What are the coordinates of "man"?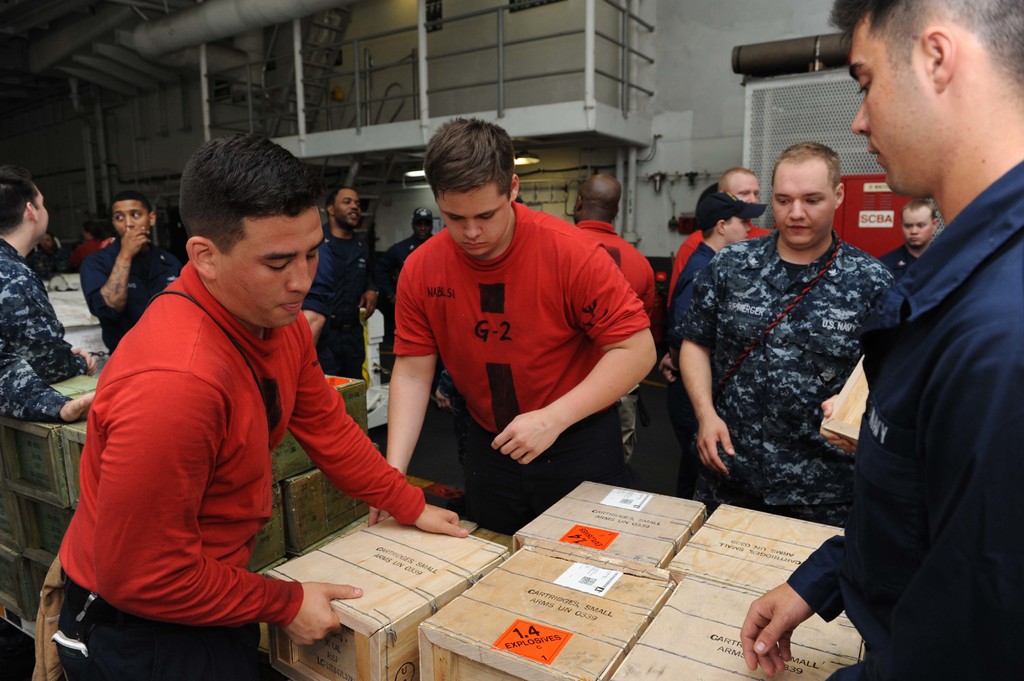
355 203 467 376.
